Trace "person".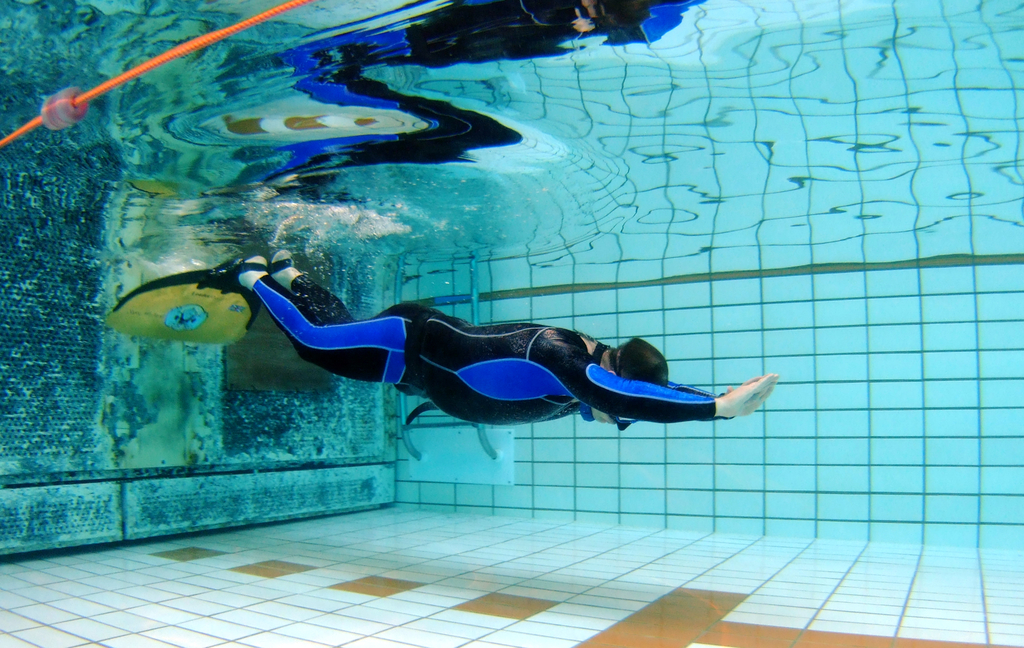
Traced to 308, 0, 703, 72.
